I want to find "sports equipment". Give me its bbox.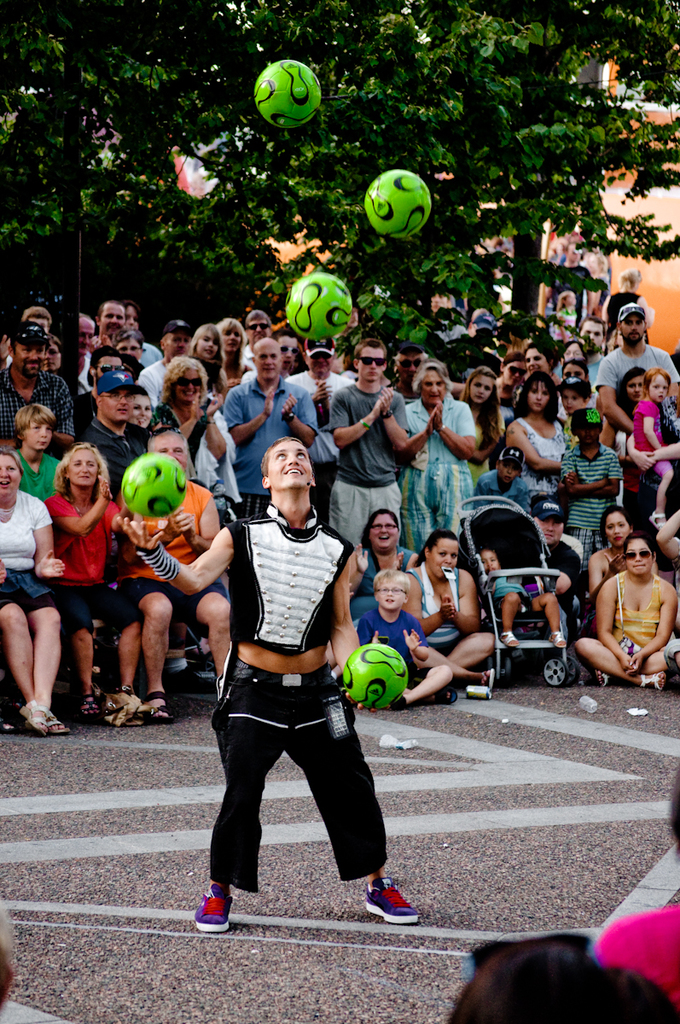
box=[285, 272, 357, 340].
